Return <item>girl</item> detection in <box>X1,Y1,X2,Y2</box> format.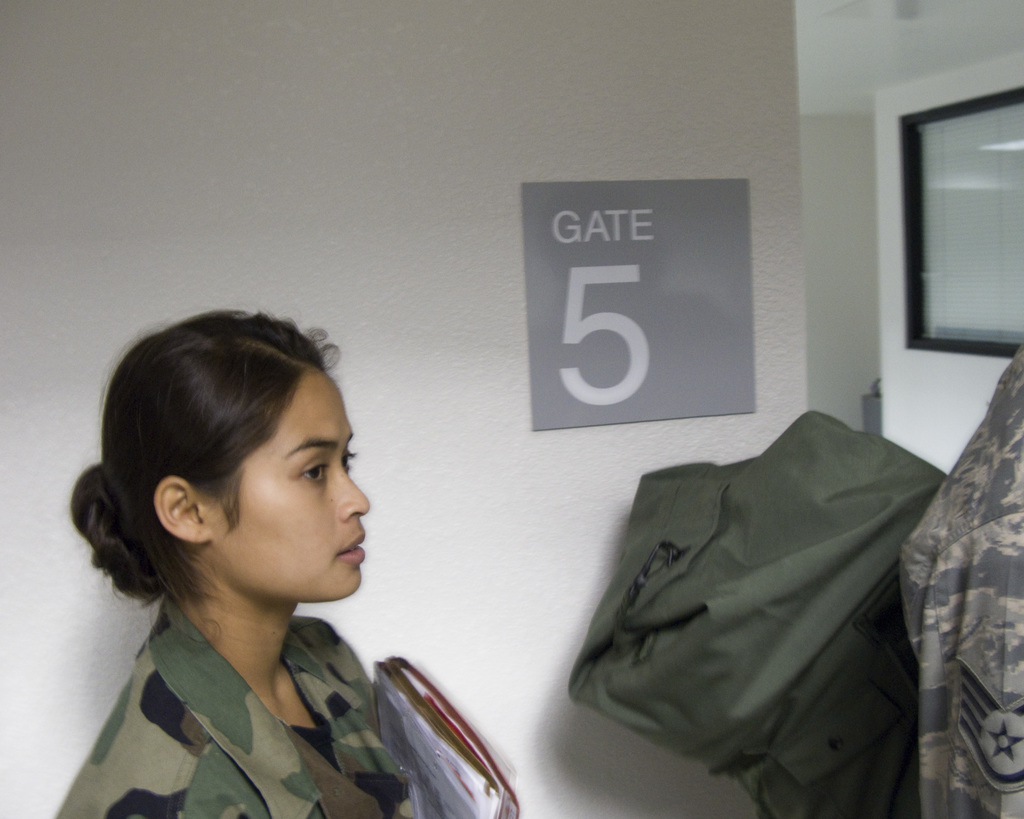
<box>43,302,436,818</box>.
